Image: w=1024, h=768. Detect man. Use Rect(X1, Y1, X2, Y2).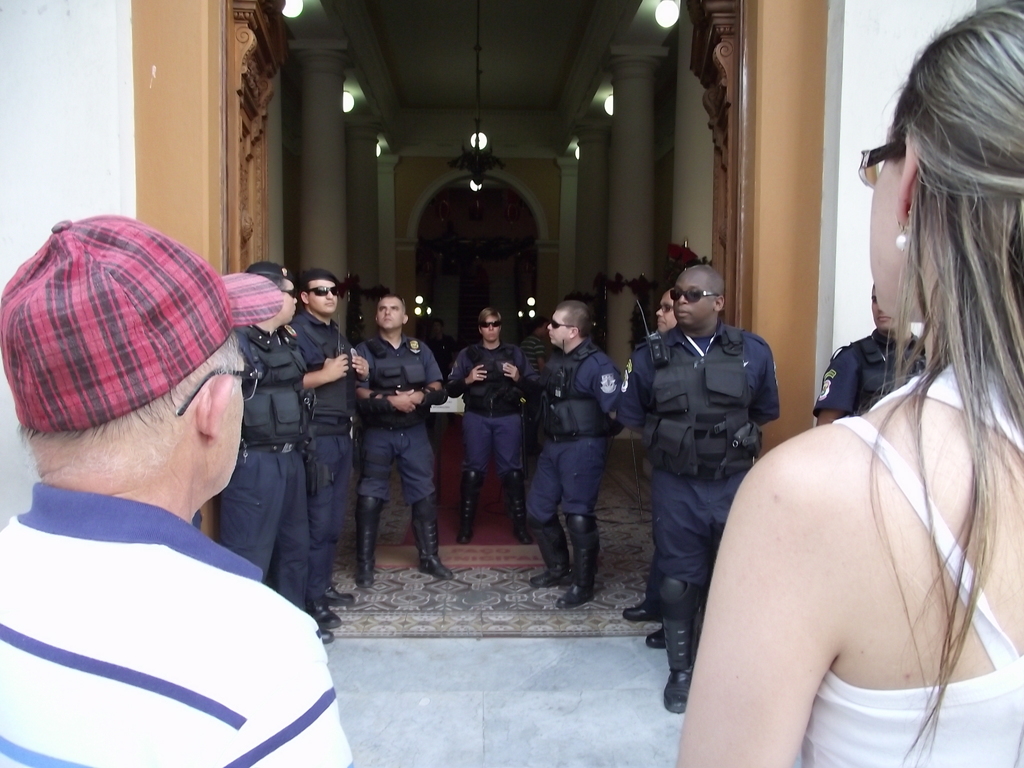
Rect(810, 284, 935, 427).
